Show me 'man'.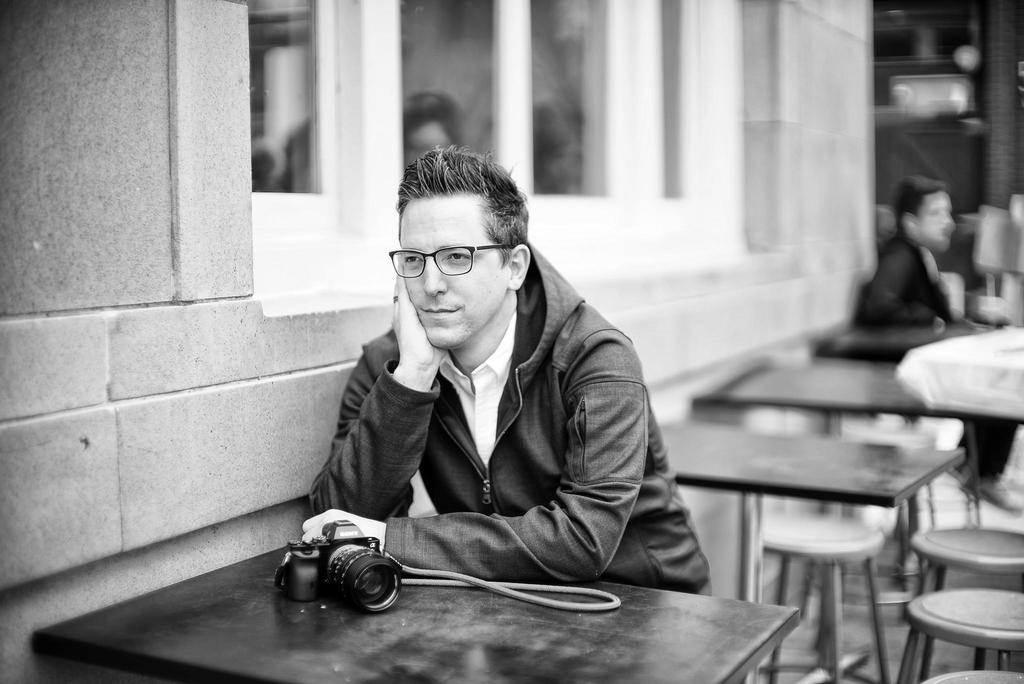
'man' is here: (863,174,1023,519).
